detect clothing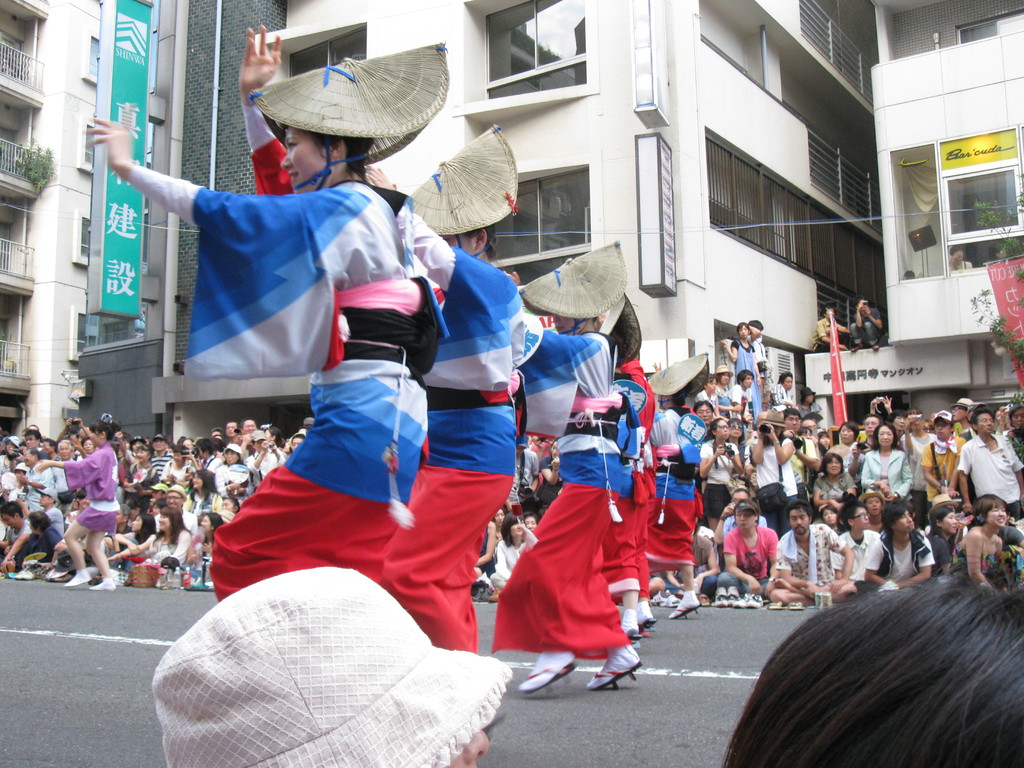
<bbox>847, 307, 881, 341</bbox>
